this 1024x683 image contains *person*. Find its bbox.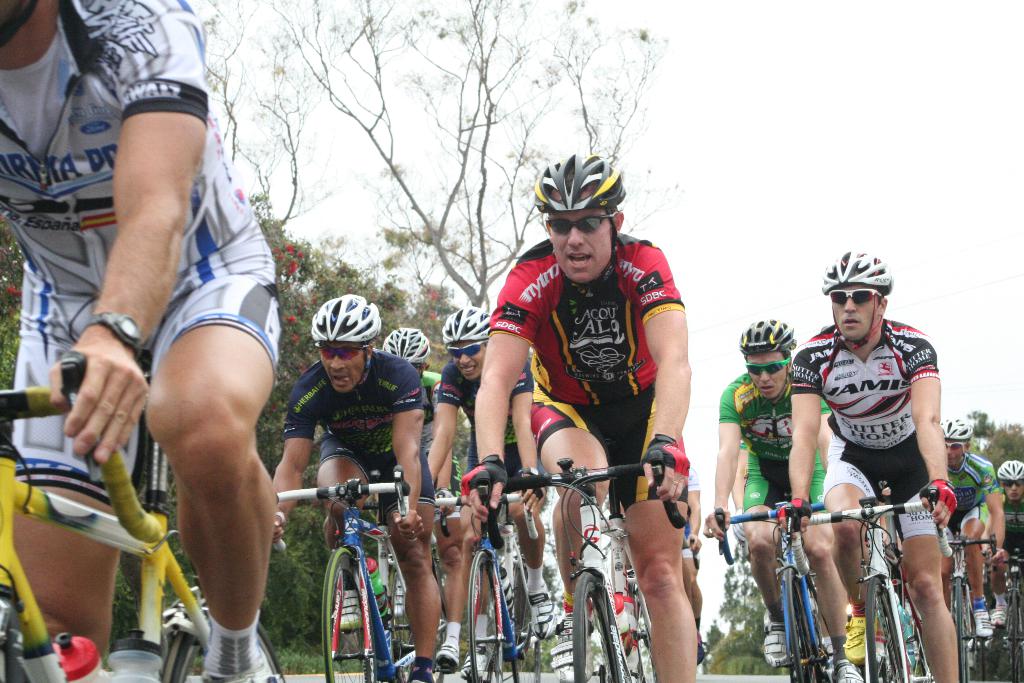
region(776, 252, 964, 682).
